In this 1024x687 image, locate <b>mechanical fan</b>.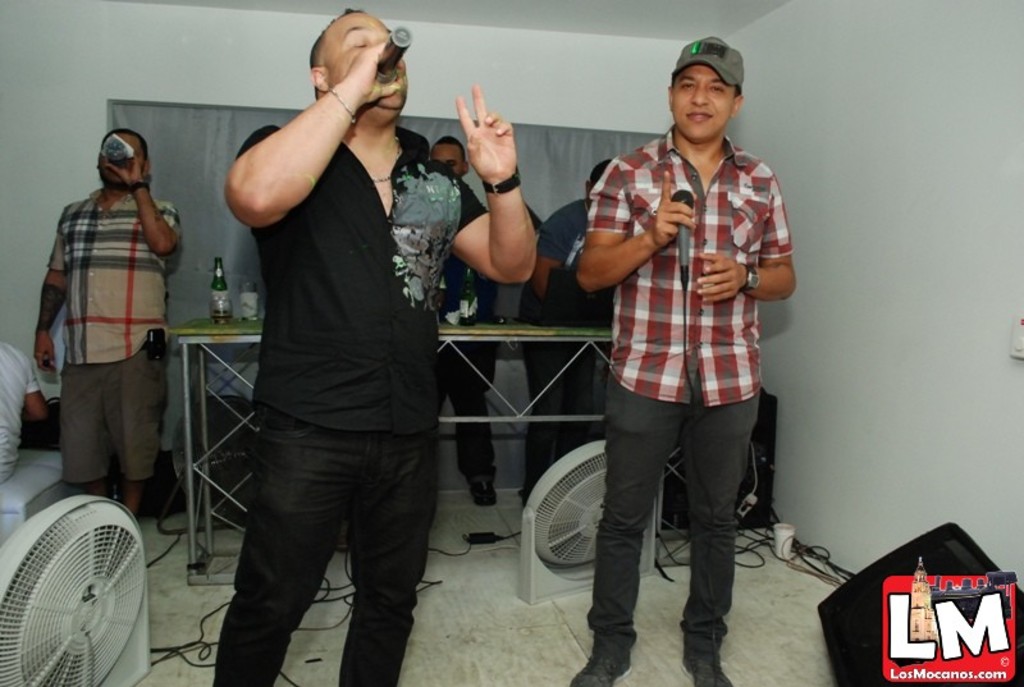
Bounding box: x1=520, y1=440, x2=657, y2=599.
